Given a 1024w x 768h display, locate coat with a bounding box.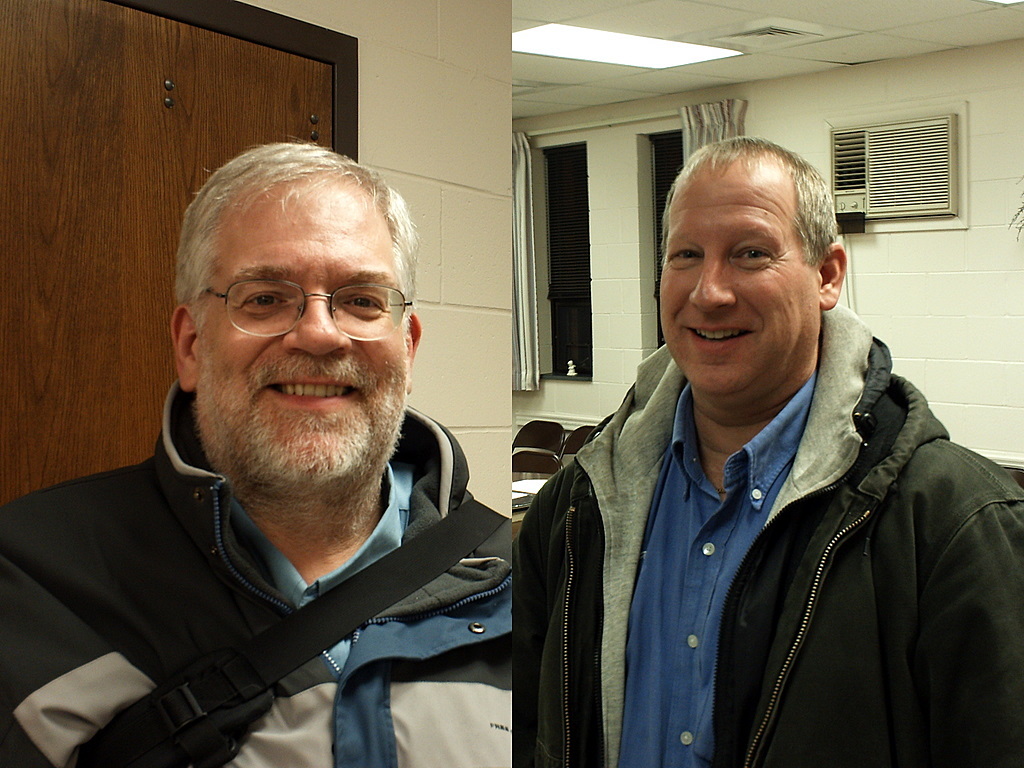
Located: bbox(521, 245, 1000, 767).
